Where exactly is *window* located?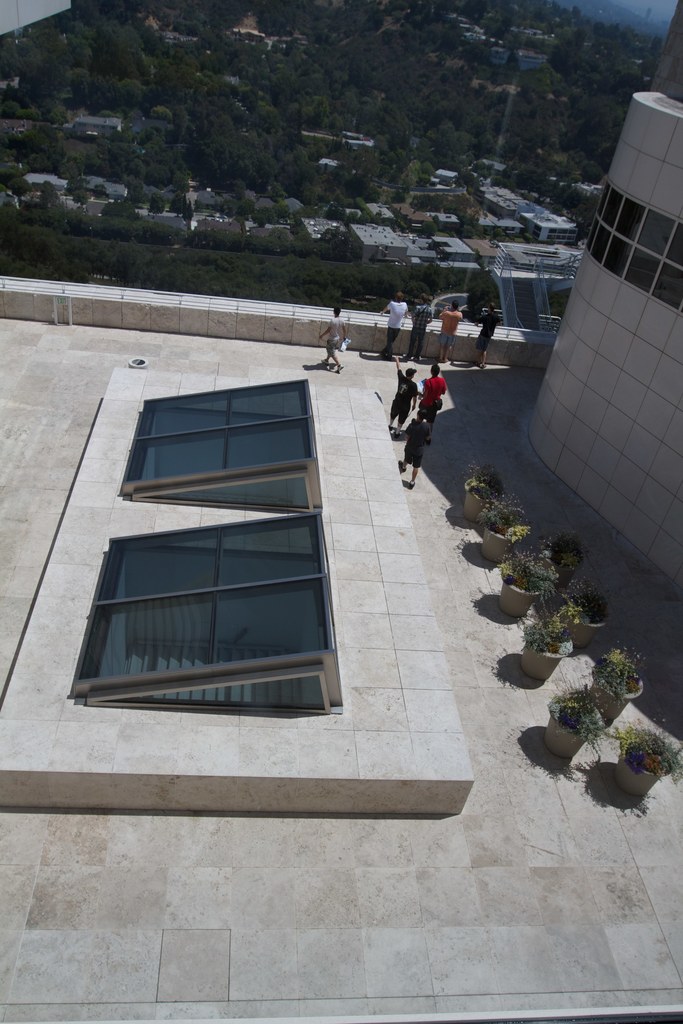
Its bounding box is select_region(581, 186, 682, 322).
